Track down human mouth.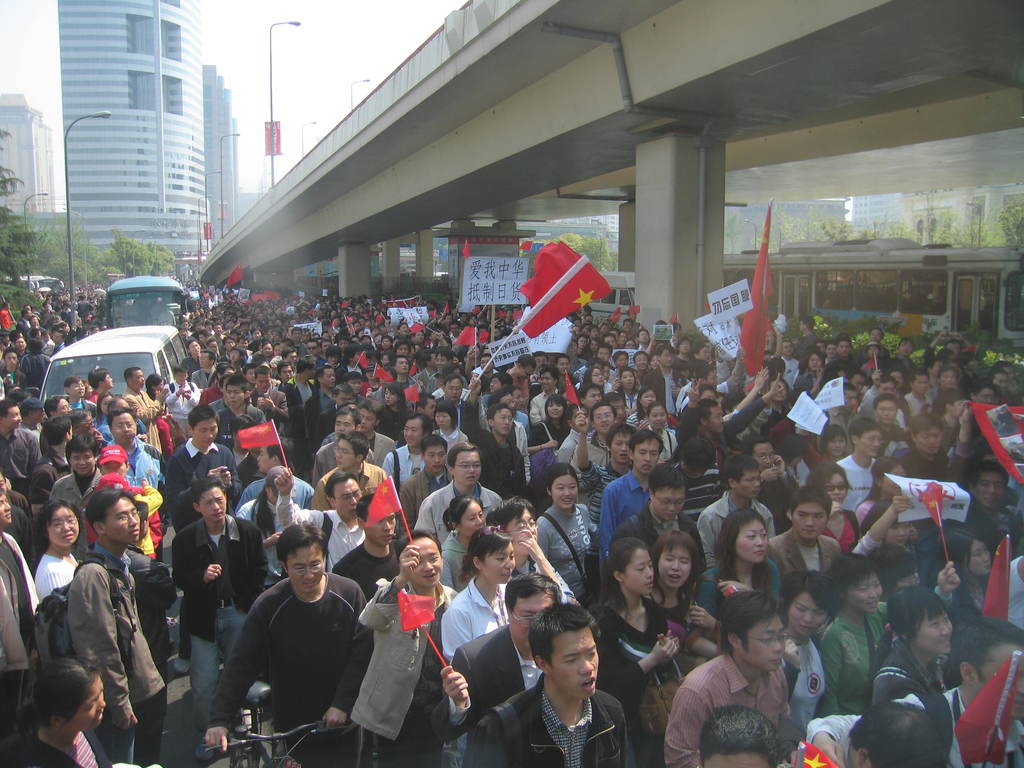
Tracked to <box>831,495,843,503</box>.
